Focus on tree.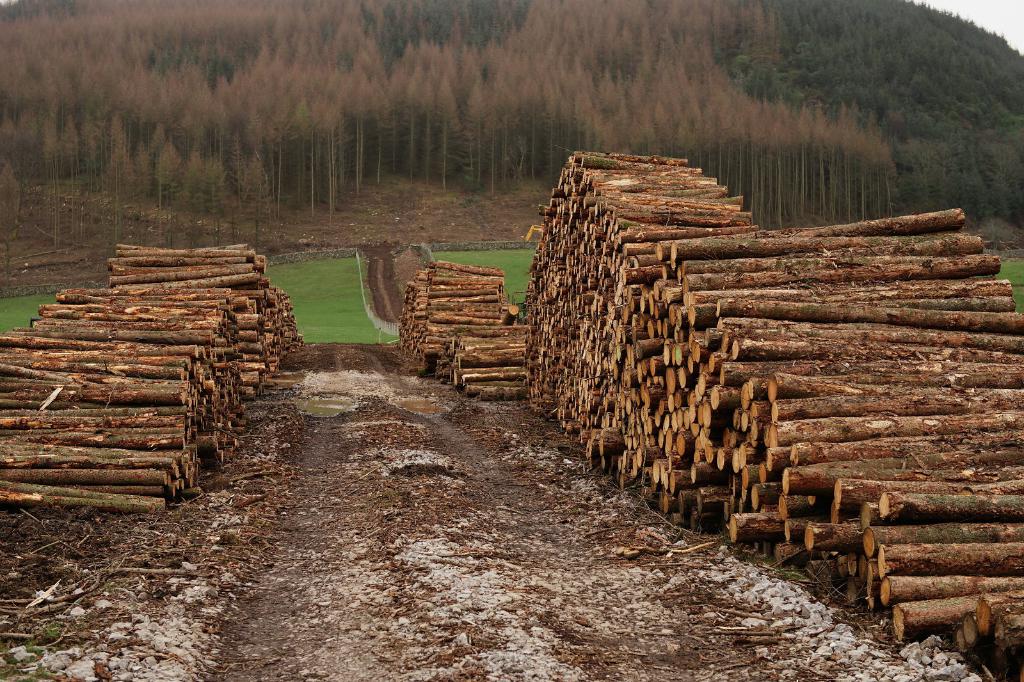
Focused at {"left": 134, "top": 151, "right": 164, "bottom": 234}.
